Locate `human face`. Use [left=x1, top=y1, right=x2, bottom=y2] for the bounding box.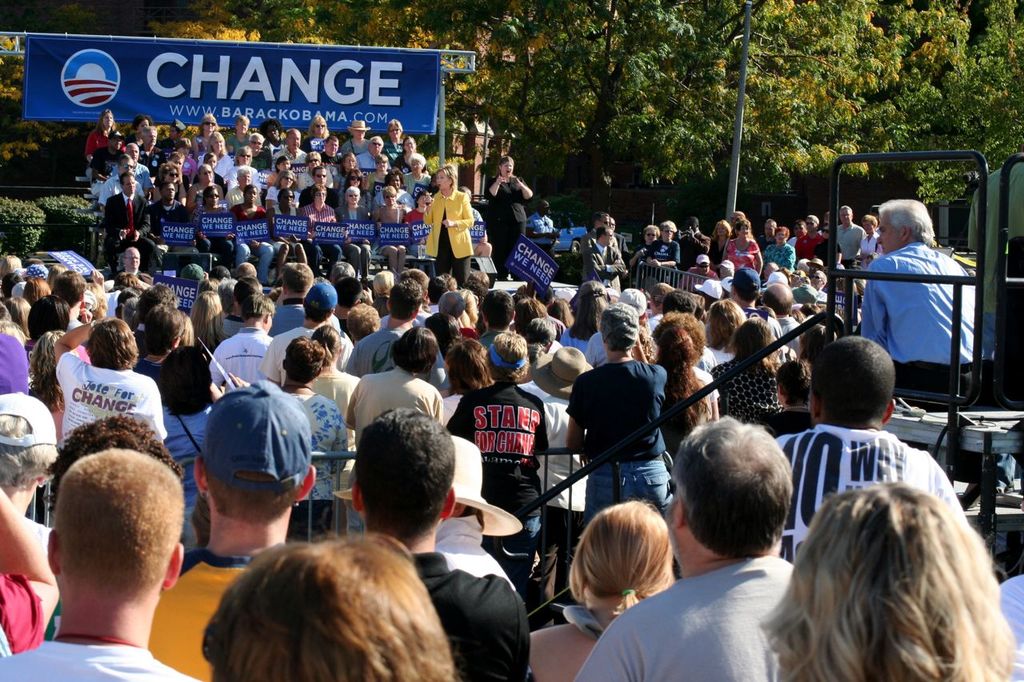
[left=244, top=183, right=256, bottom=206].
